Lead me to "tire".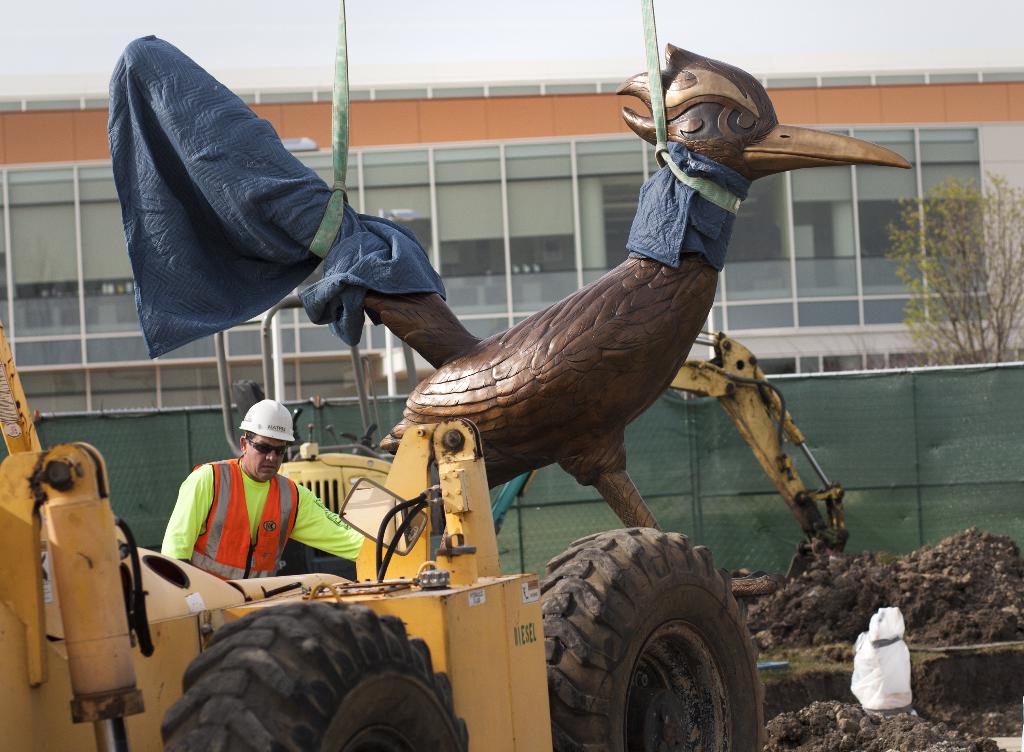
Lead to x1=536, y1=527, x2=769, y2=751.
